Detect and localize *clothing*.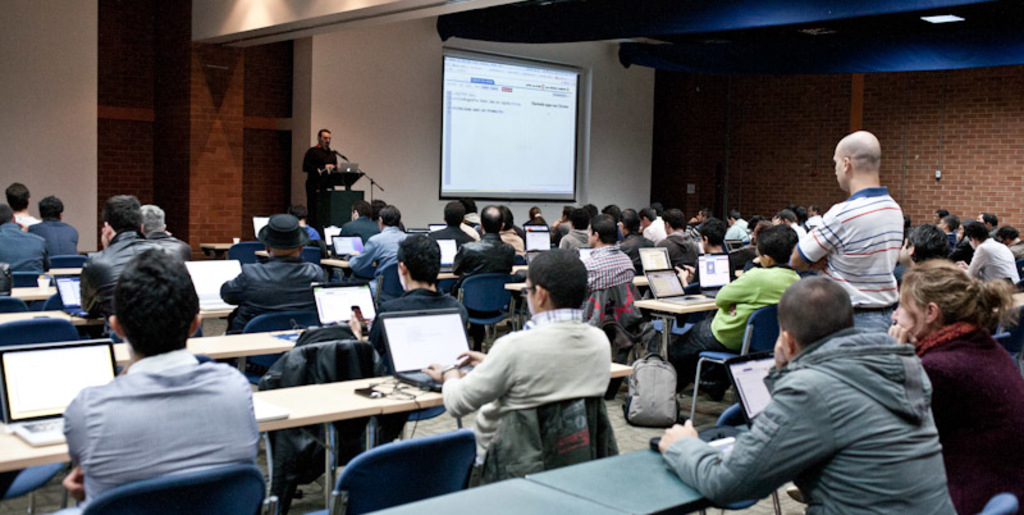
Localized at [left=658, top=231, right=703, bottom=264].
